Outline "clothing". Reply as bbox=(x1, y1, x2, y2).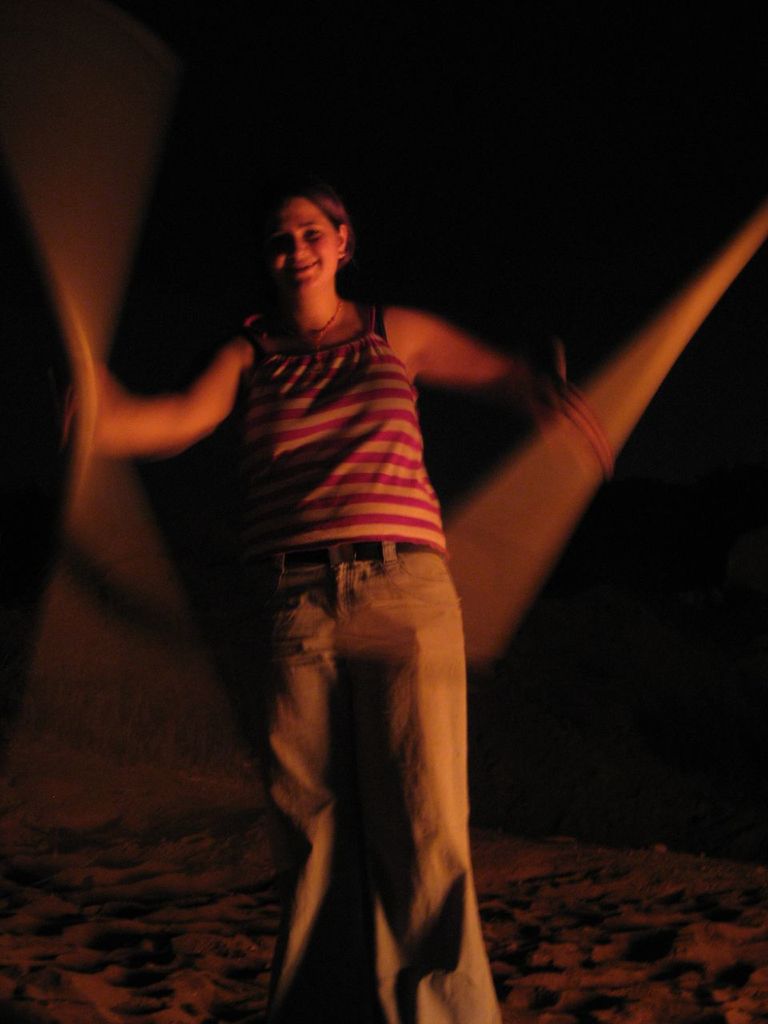
bbox=(173, 238, 494, 947).
